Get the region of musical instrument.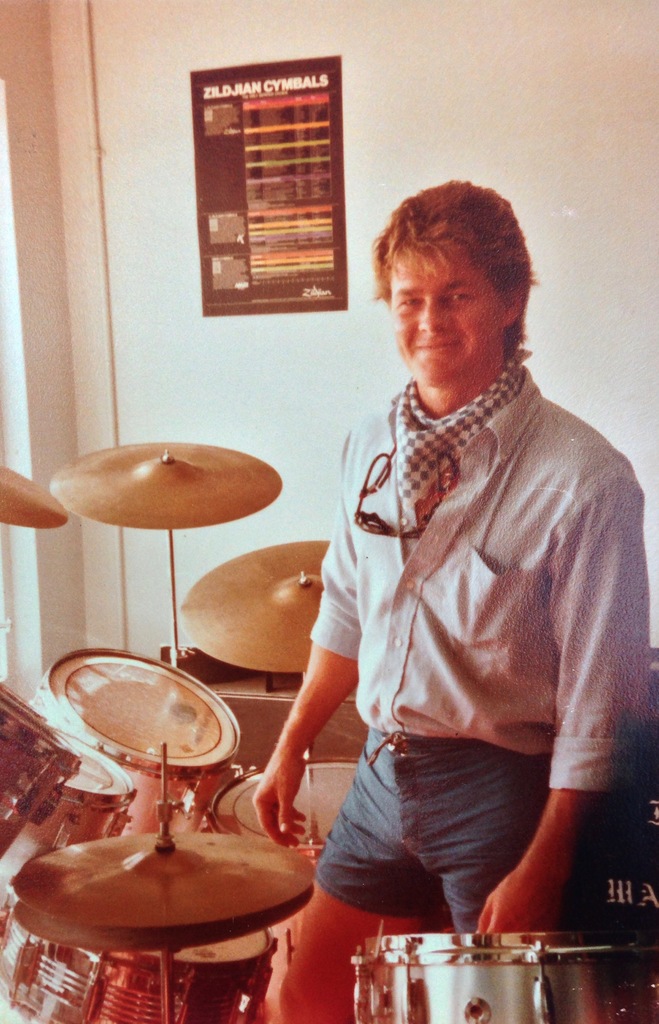
38/644/252/842.
